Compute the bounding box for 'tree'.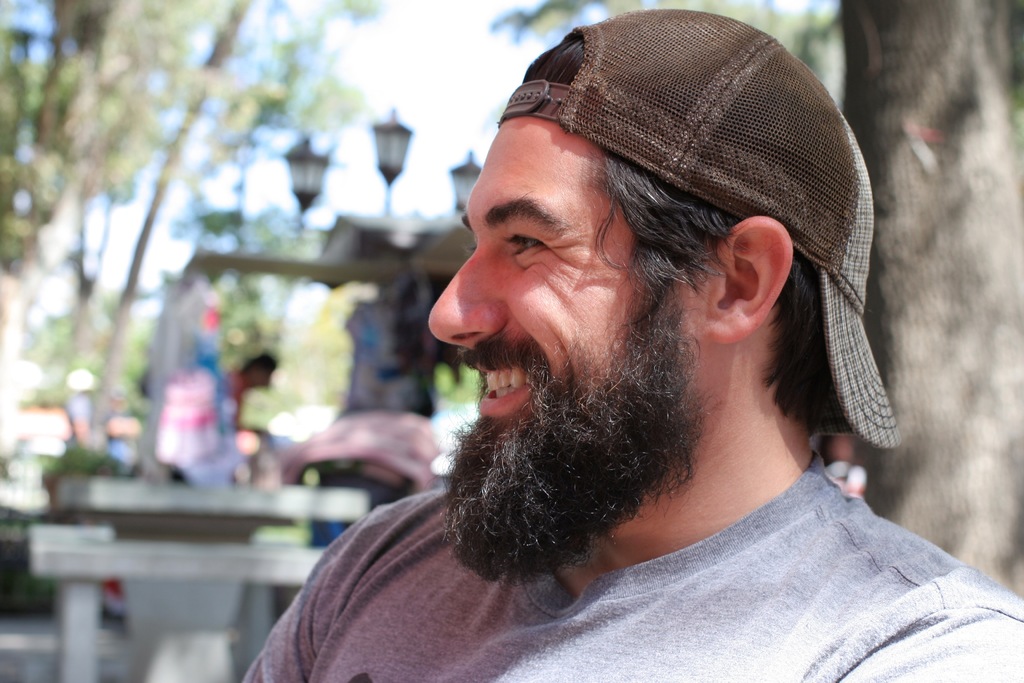
[left=838, top=0, right=1023, bottom=609].
